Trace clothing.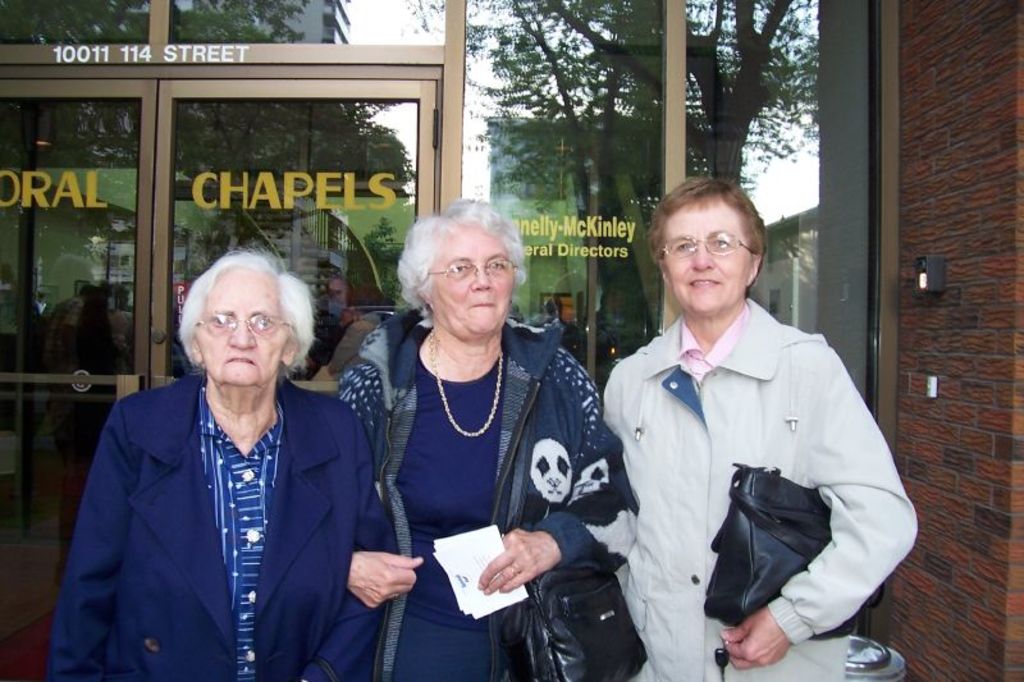
Traced to [x1=607, y1=292, x2=923, y2=681].
